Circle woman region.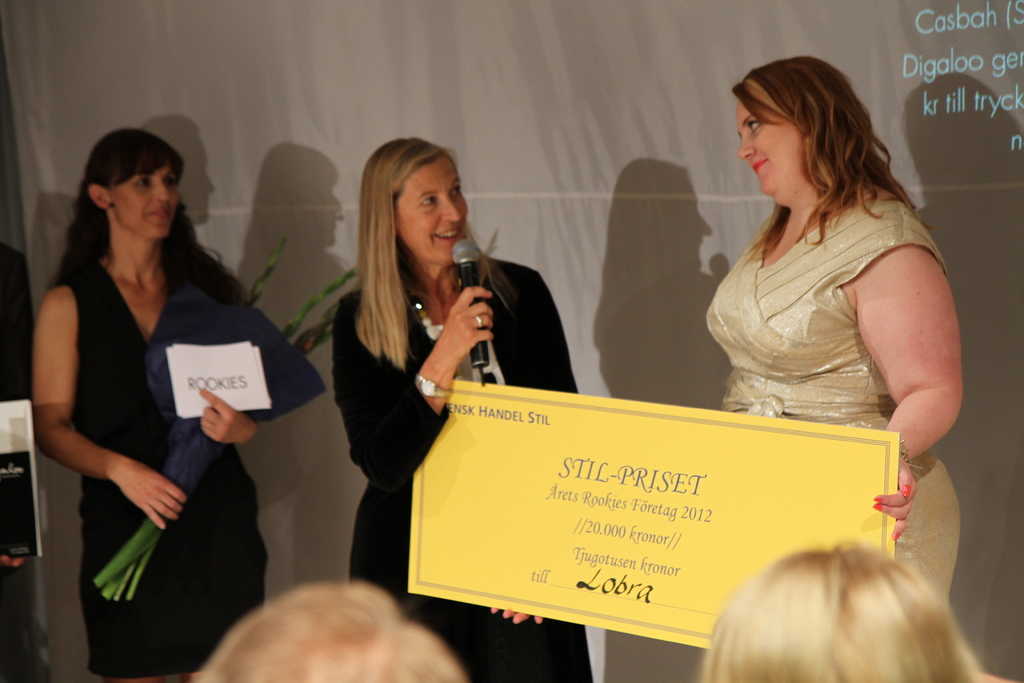
Region: {"x1": 34, "y1": 124, "x2": 291, "y2": 682}.
